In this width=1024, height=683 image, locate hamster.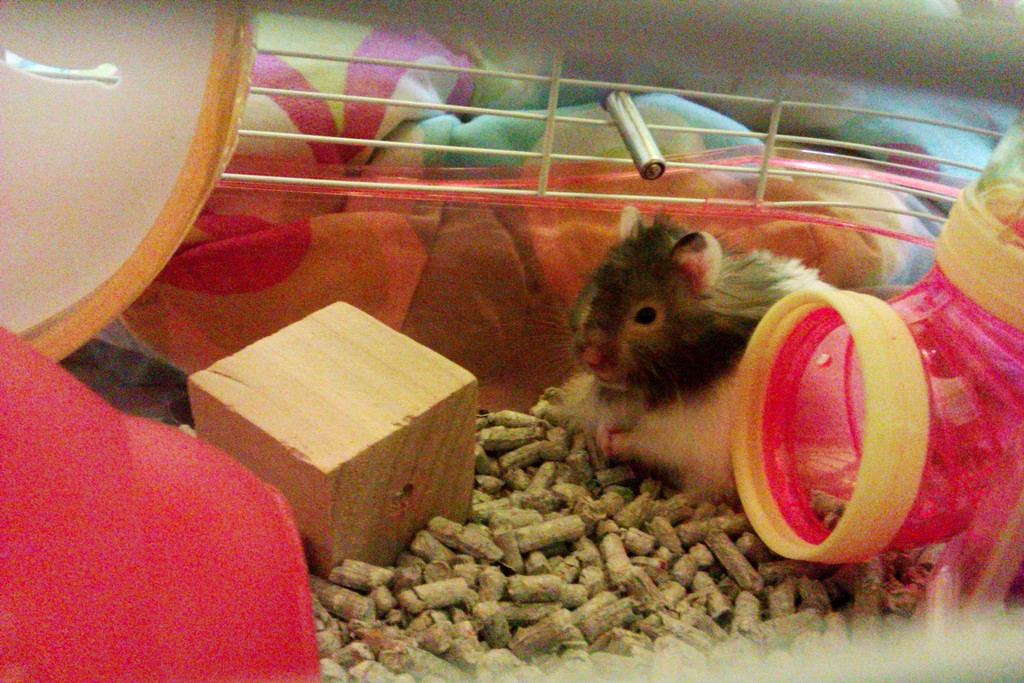
Bounding box: (left=548, top=217, right=860, bottom=505).
